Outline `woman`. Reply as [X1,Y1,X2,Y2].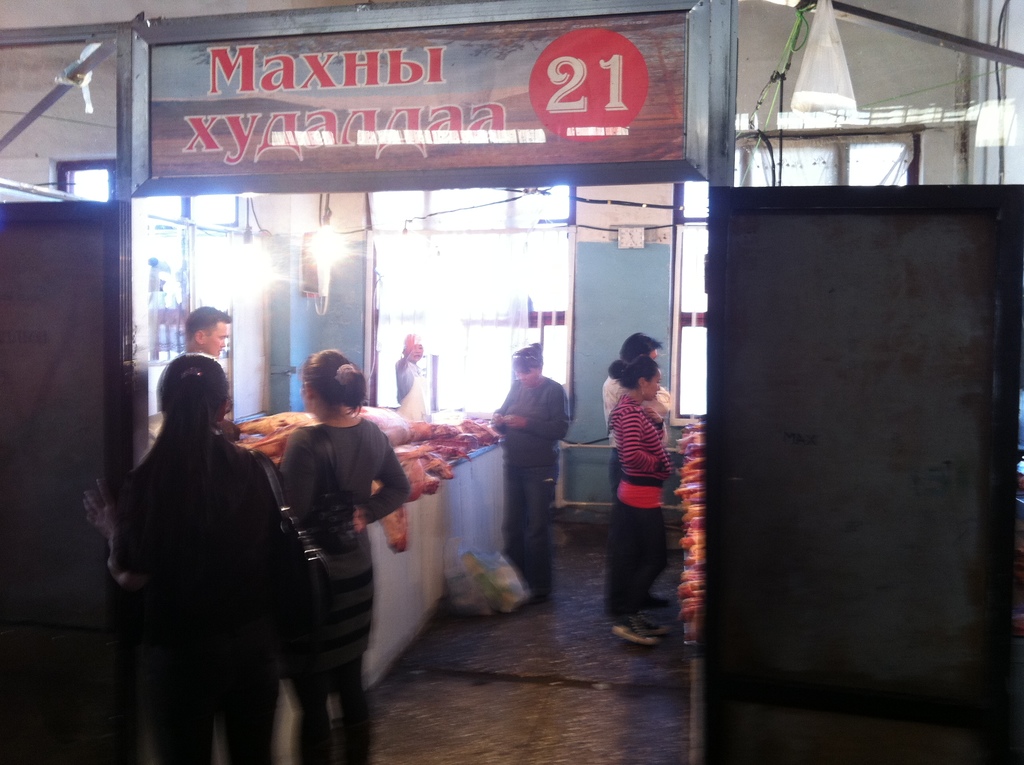
[83,352,285,764].
